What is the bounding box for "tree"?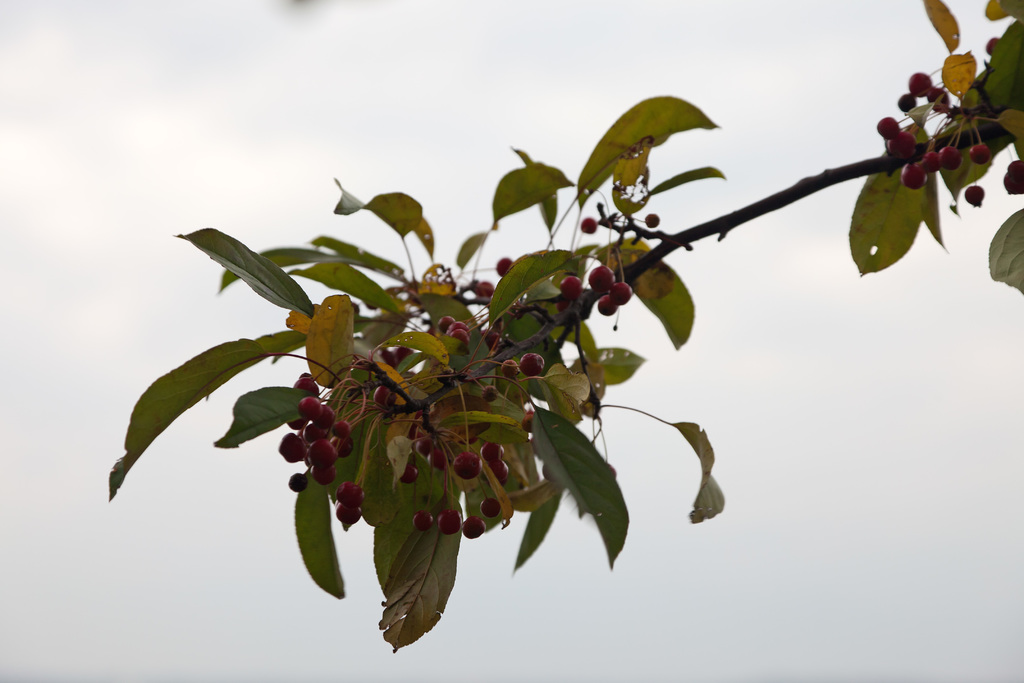
(106, 0, 1023, 655).
